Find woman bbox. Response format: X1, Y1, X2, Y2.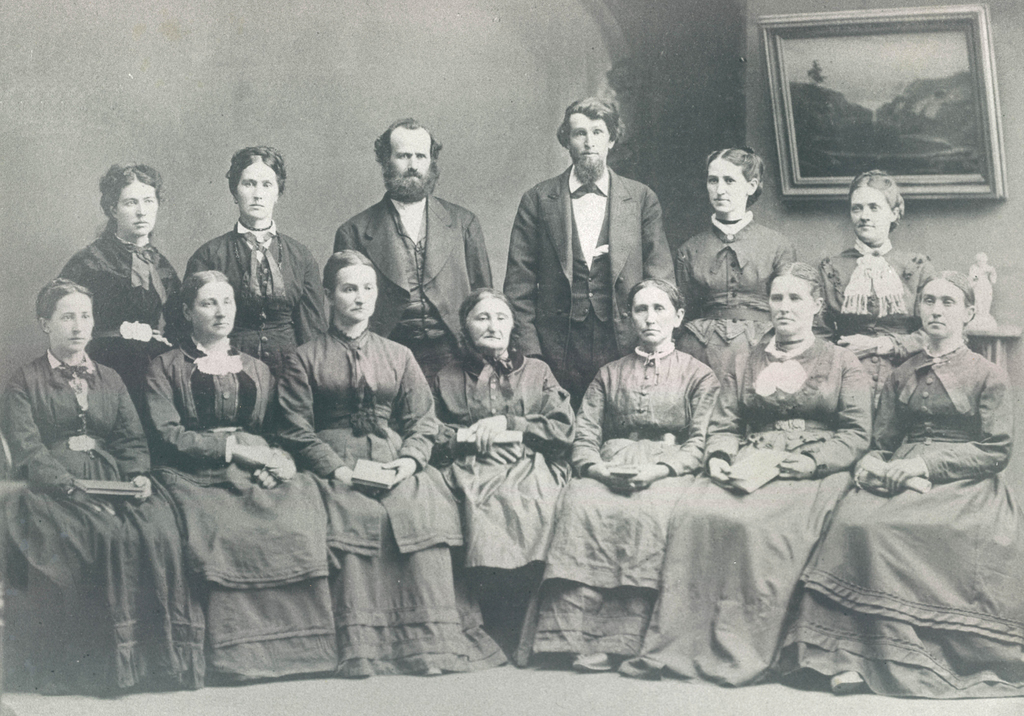
803, 231, 1014, 658.
